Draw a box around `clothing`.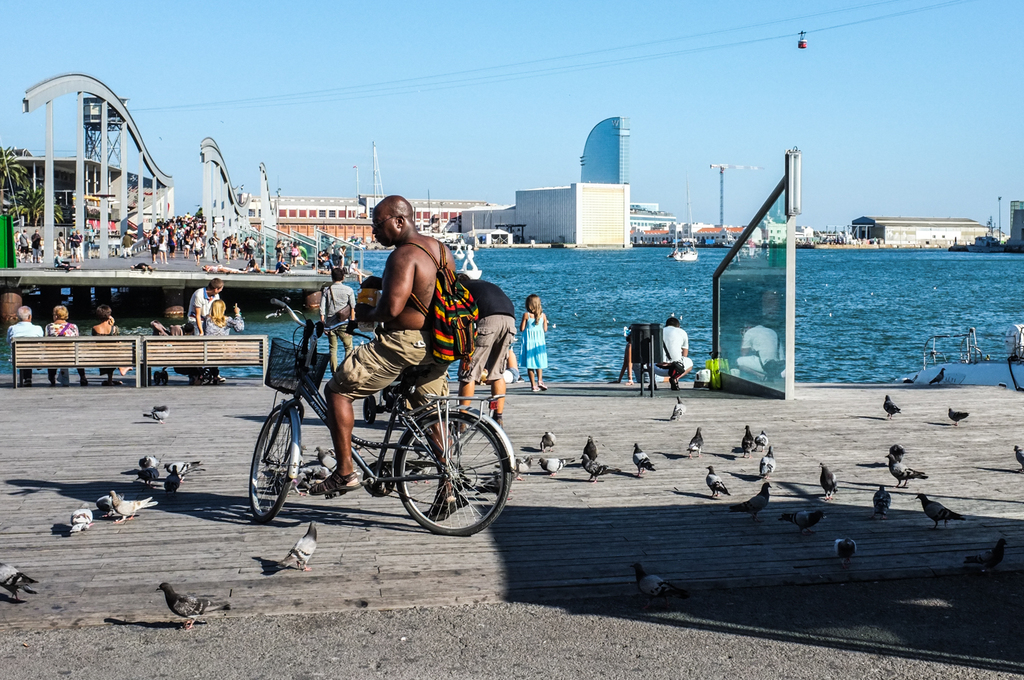
select_region(667, 326, 694, 364).
